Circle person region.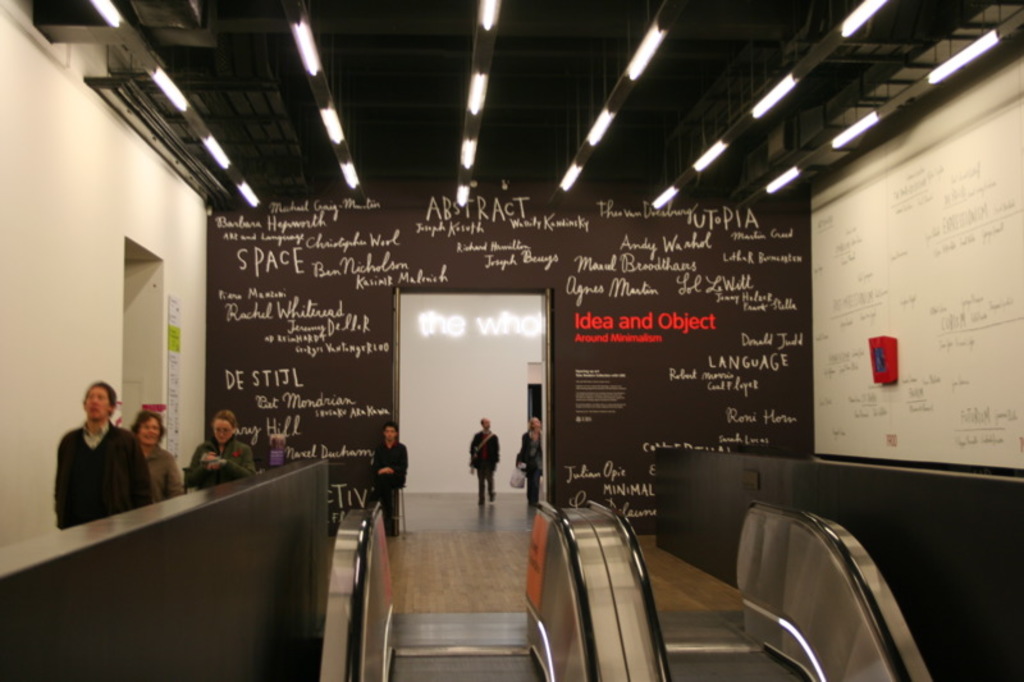
Region: rect(189, 407, 260, 488).
